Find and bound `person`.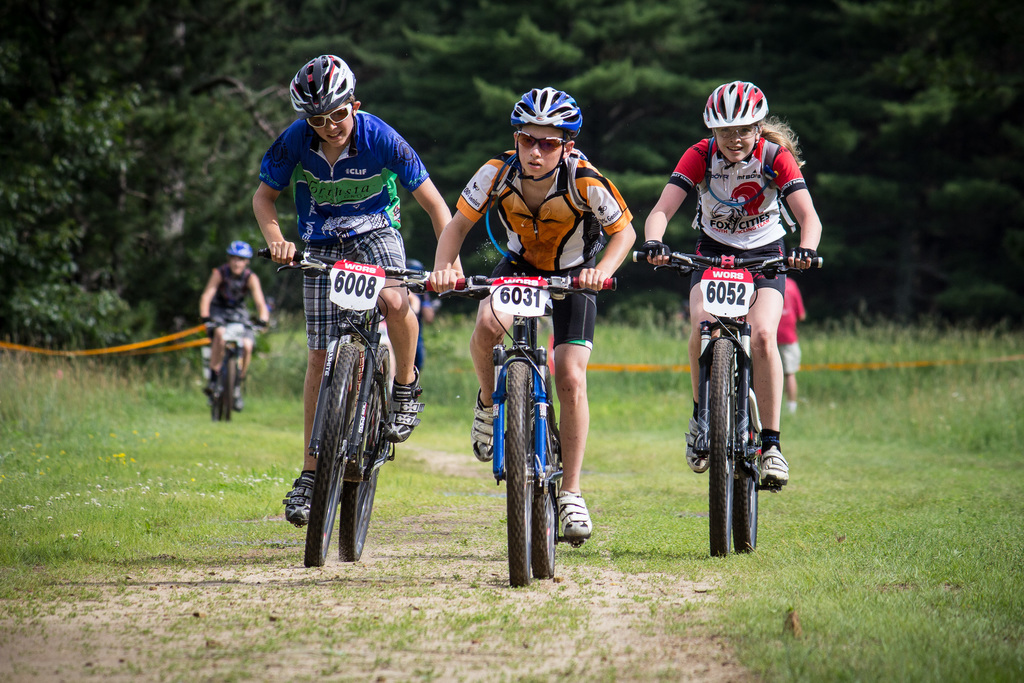
Bound: crop(254, 69, 408, 566).
